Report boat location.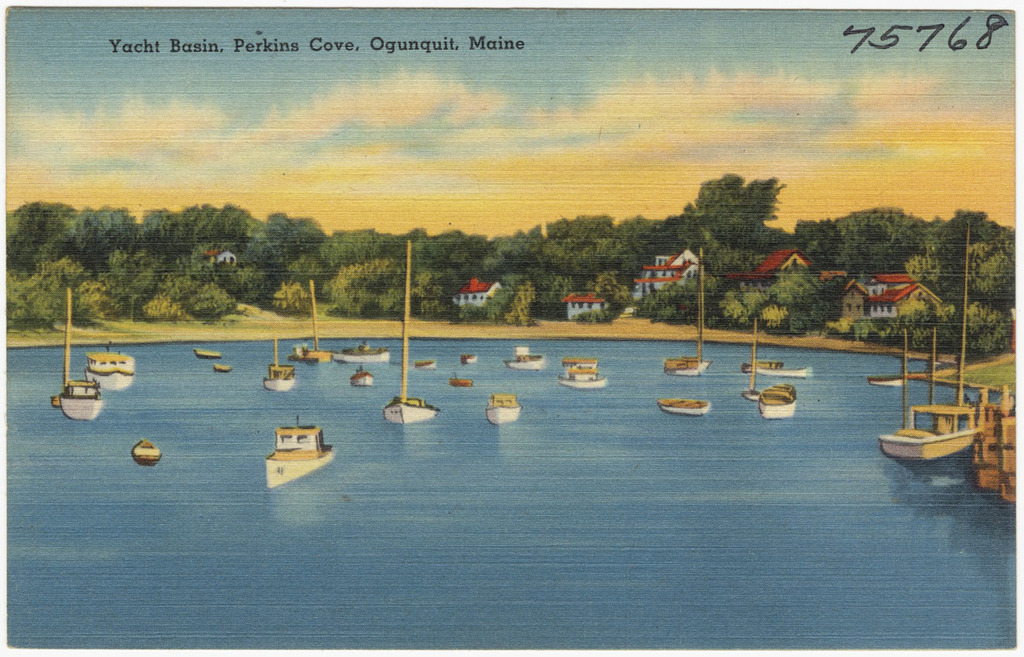
Report: [x1=127, y1=439, x2=165, y2=465].
